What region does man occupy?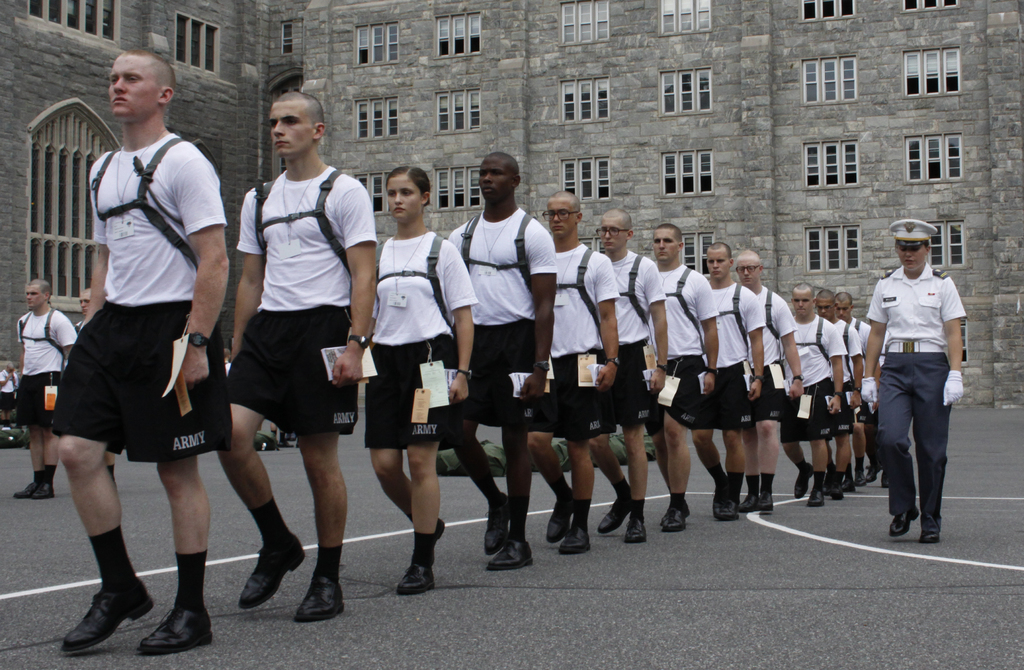
543,193,618,557.
